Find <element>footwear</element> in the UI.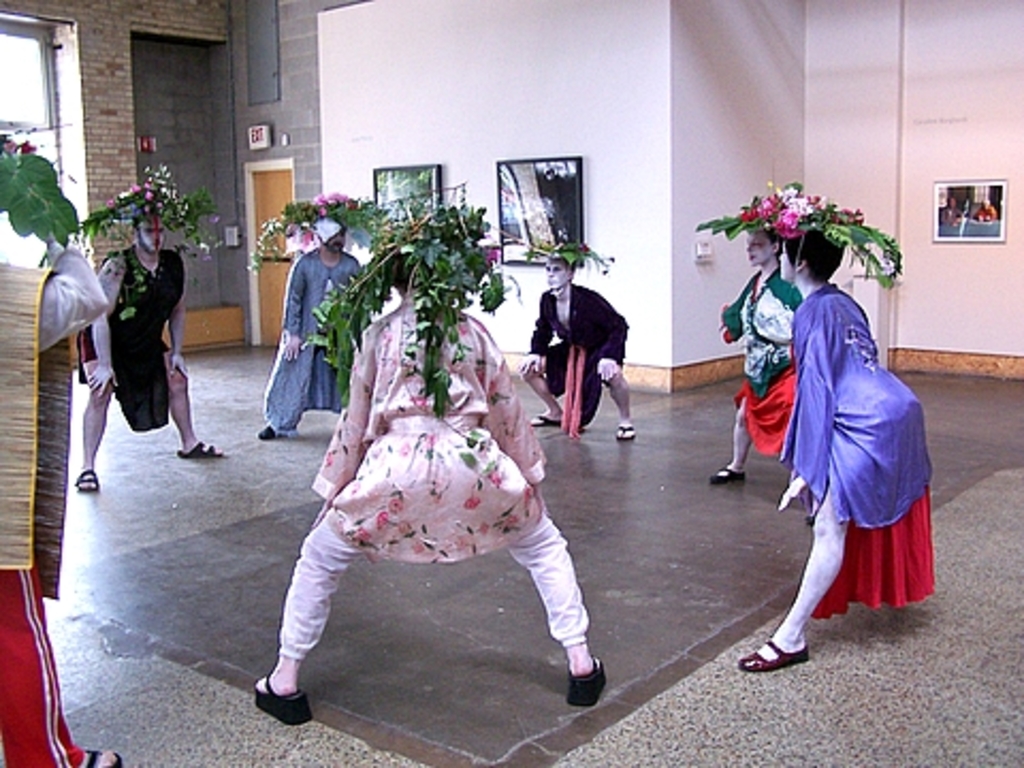
UI element at rect(612, 418, 631, 444).
